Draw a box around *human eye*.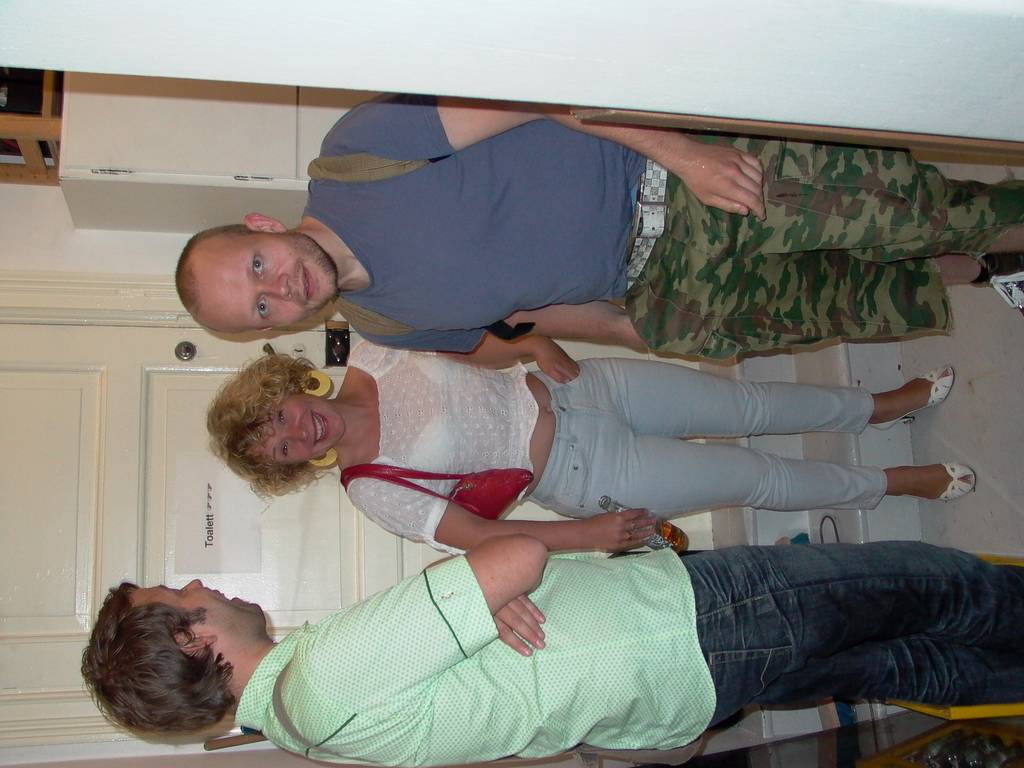
<region>253, 295, 272, 324</region>.
